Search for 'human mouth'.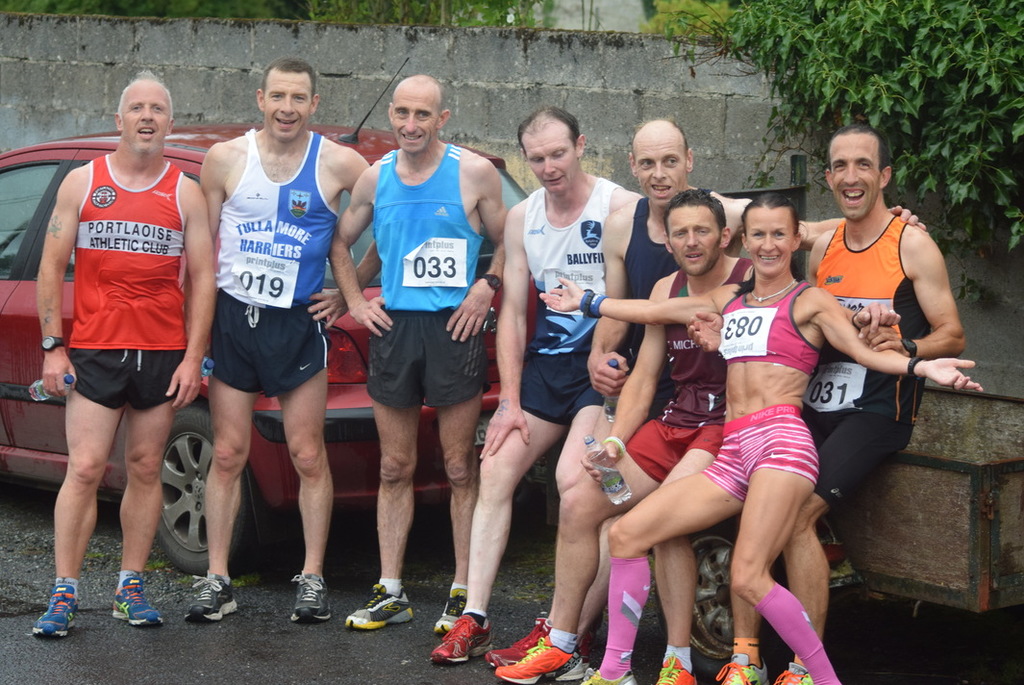
Found at bbox(756, 250, 783, 266).
